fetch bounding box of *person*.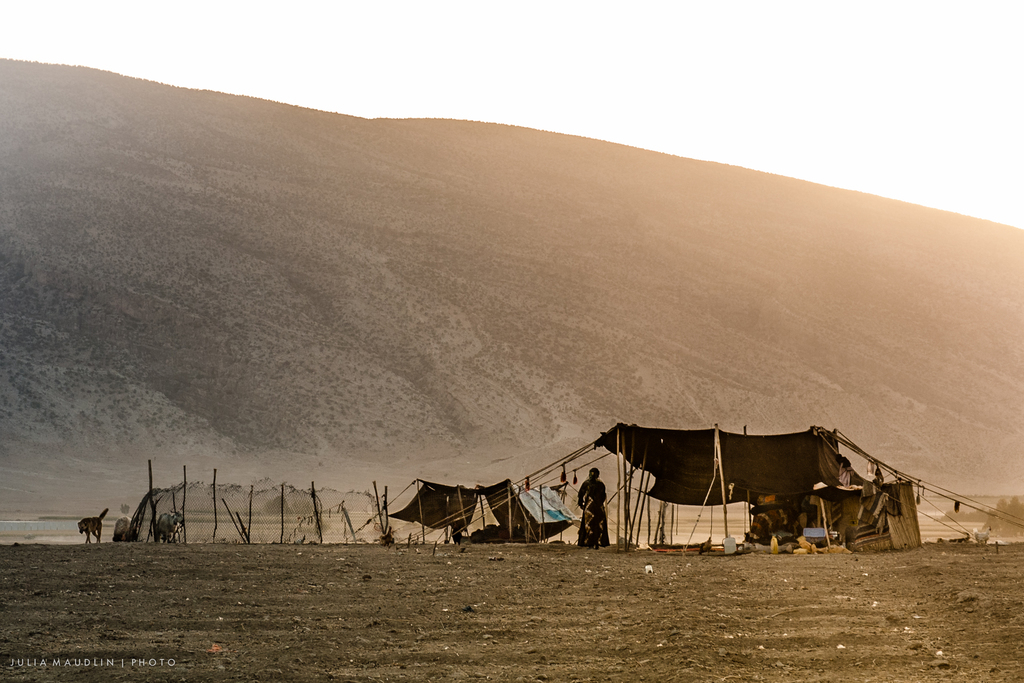
Bbox: 577:469:611:547.
